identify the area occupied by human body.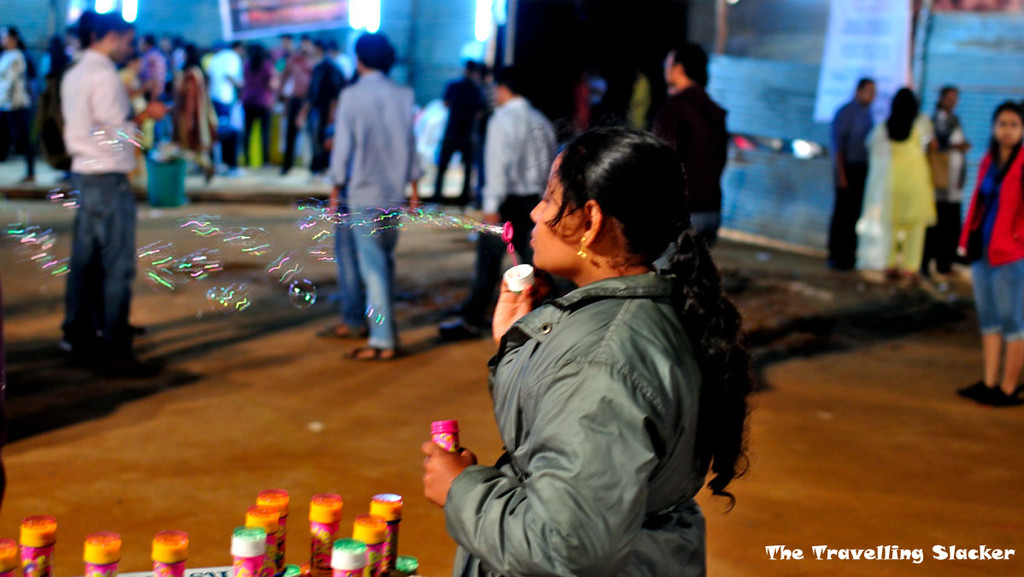
Area: crop(955, 101, 1023, 401).
